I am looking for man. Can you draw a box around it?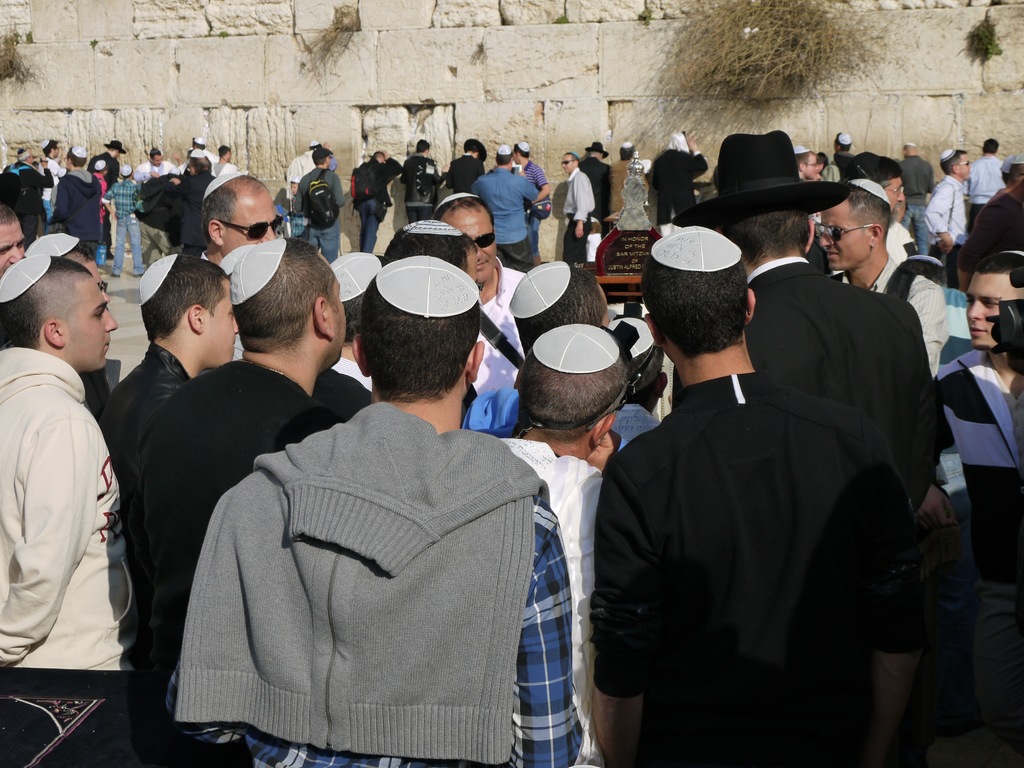
Sure, the bounding box is <bbox>963, 143, 1004, 228</bbox>.
